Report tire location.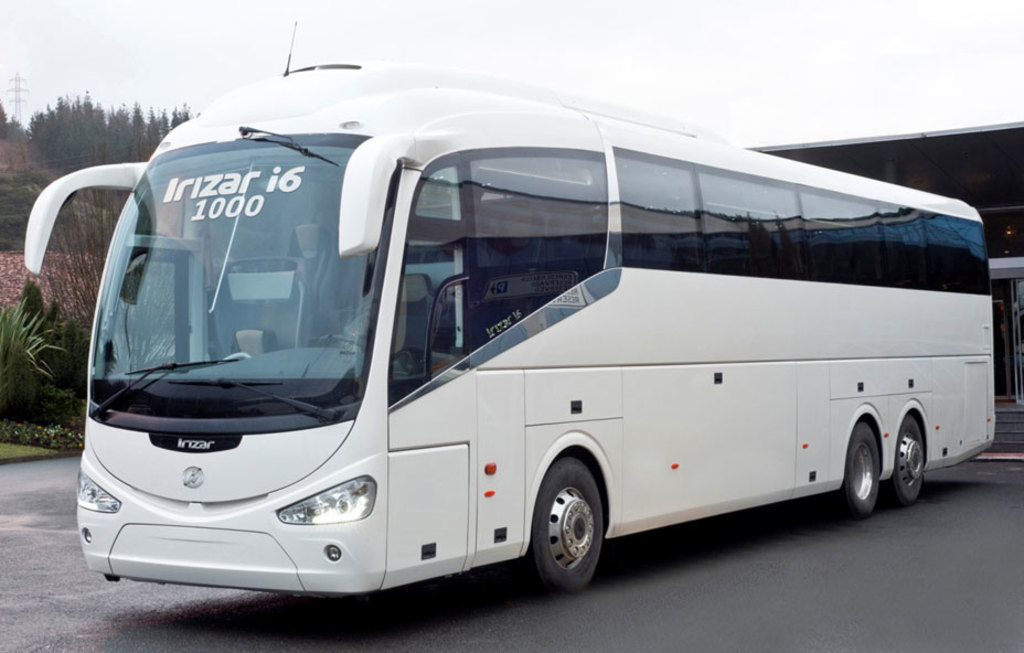
Report: bbox=[833, 420, 878, 520].
